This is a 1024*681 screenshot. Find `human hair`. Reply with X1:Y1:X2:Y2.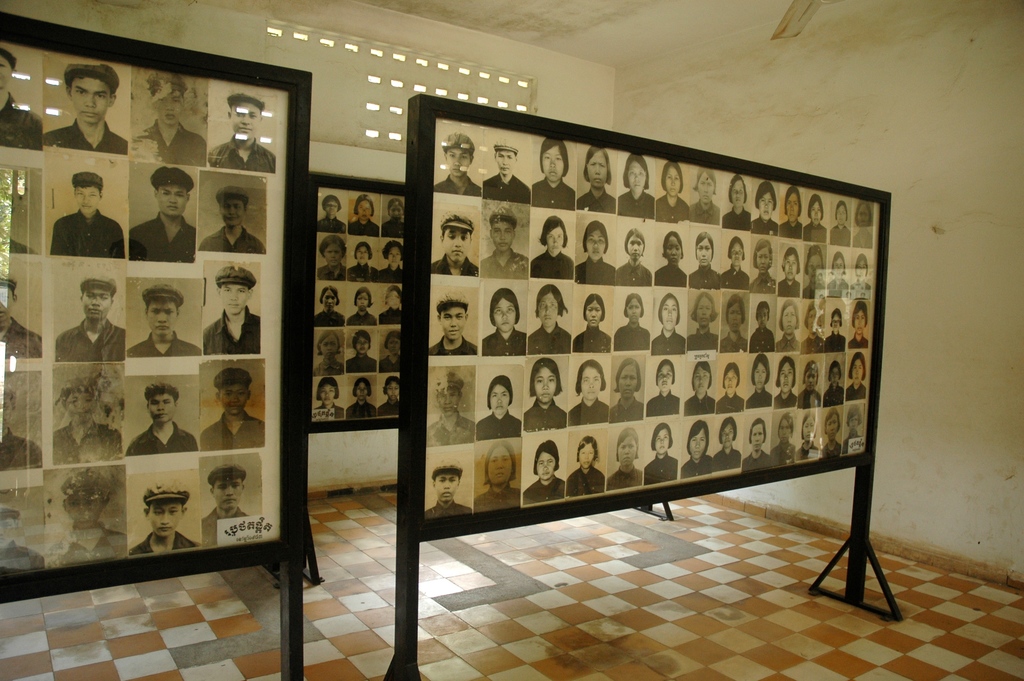
653:423:674:448.
